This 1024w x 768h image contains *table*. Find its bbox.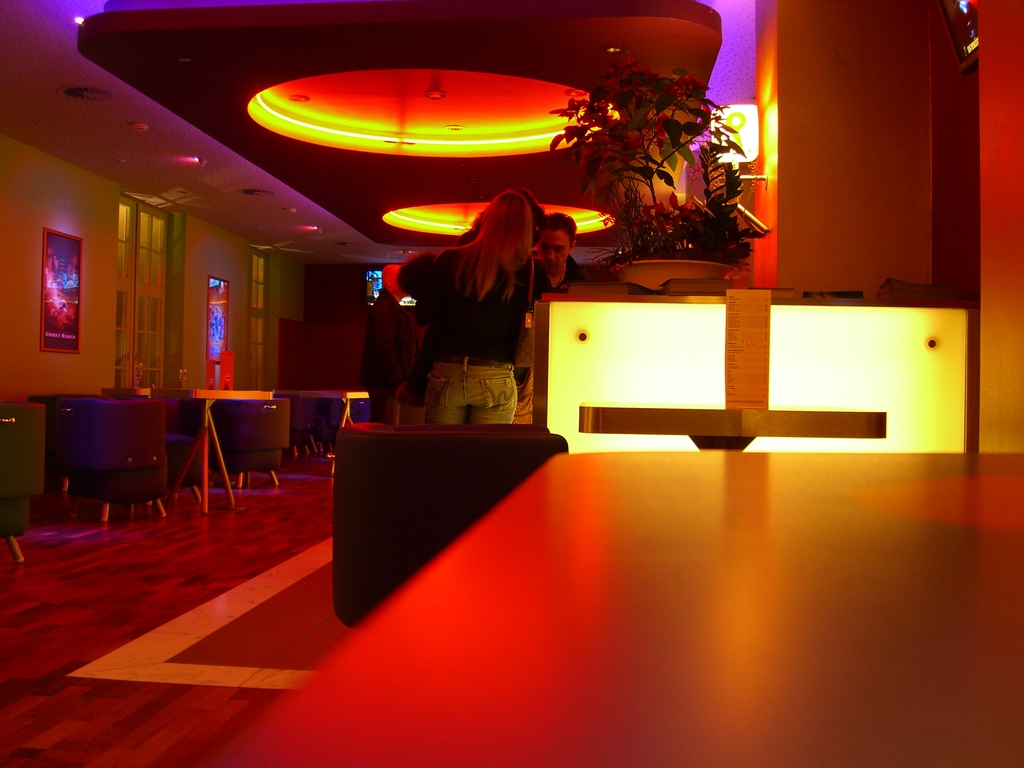
x1=28 y1=381 x2=172 y2=526.
